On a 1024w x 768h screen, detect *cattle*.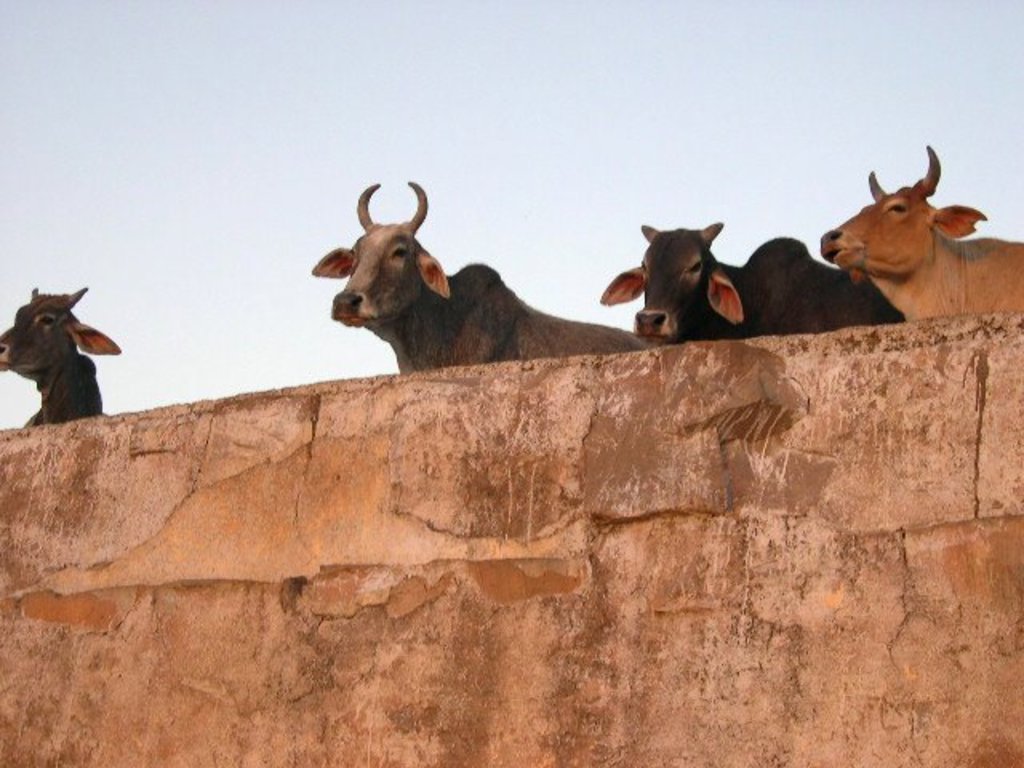
left=306, top=195, right=667, bottom=384.
